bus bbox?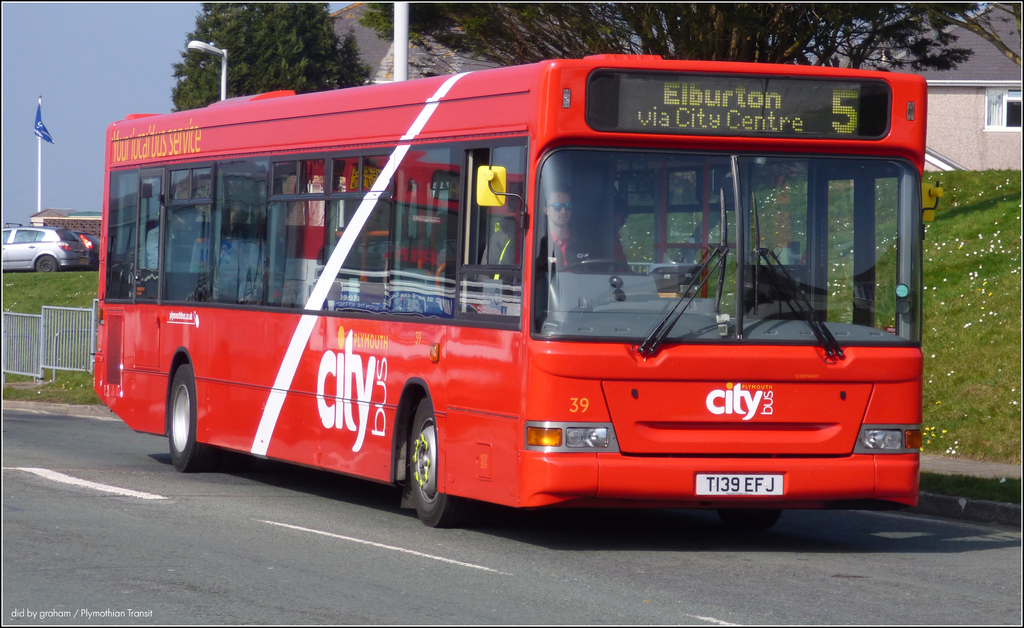
bbox=(93, 54, 940, 527)
